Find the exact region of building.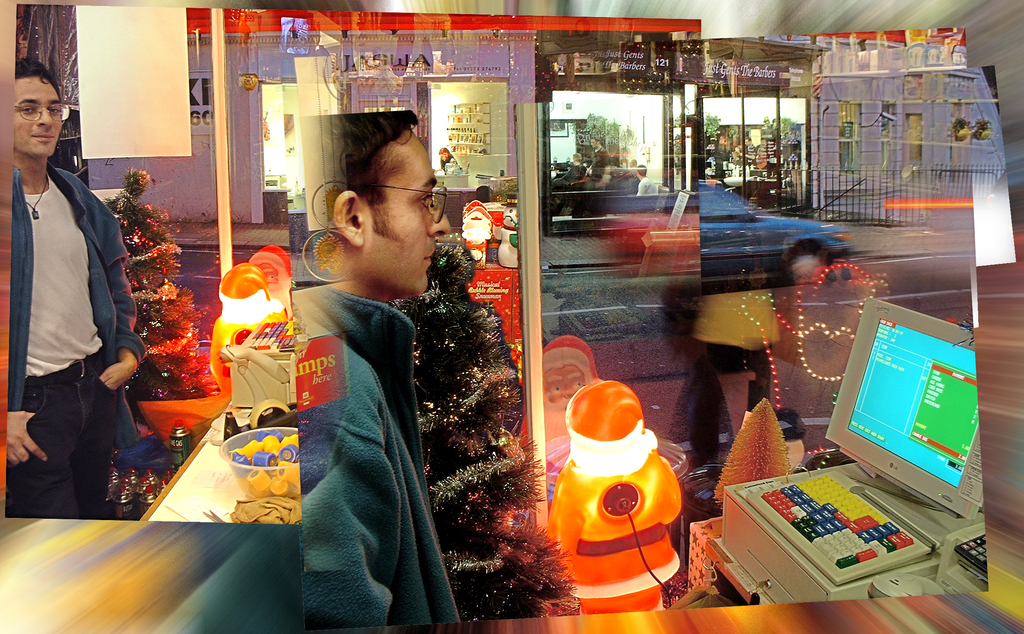
Exact region: 0 0 1023 633.
